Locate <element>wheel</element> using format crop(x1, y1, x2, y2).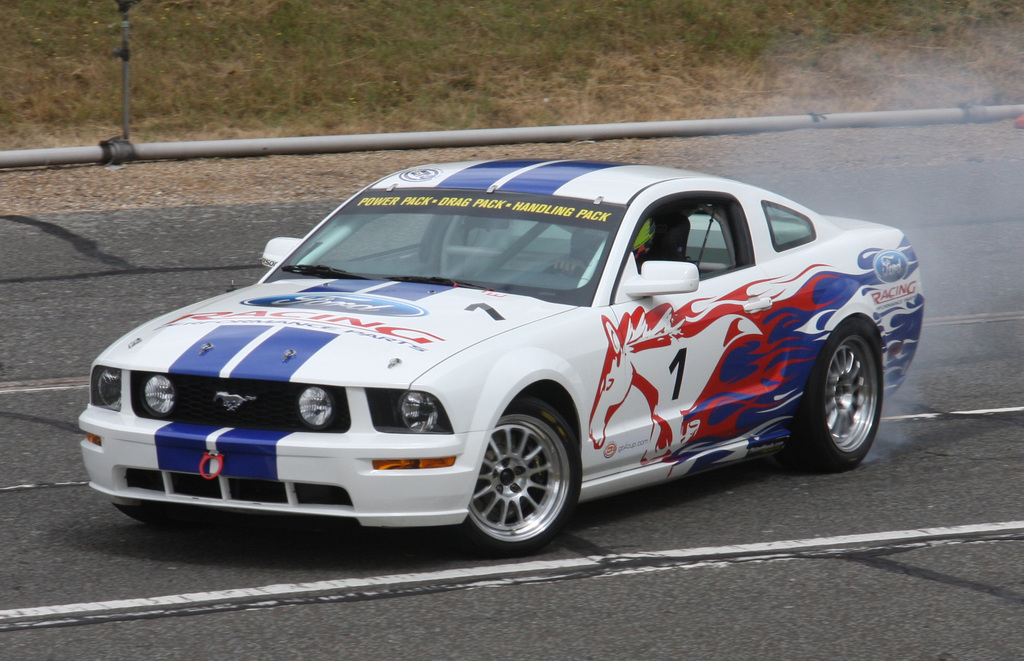
crop(812, 323, 882, 466).
